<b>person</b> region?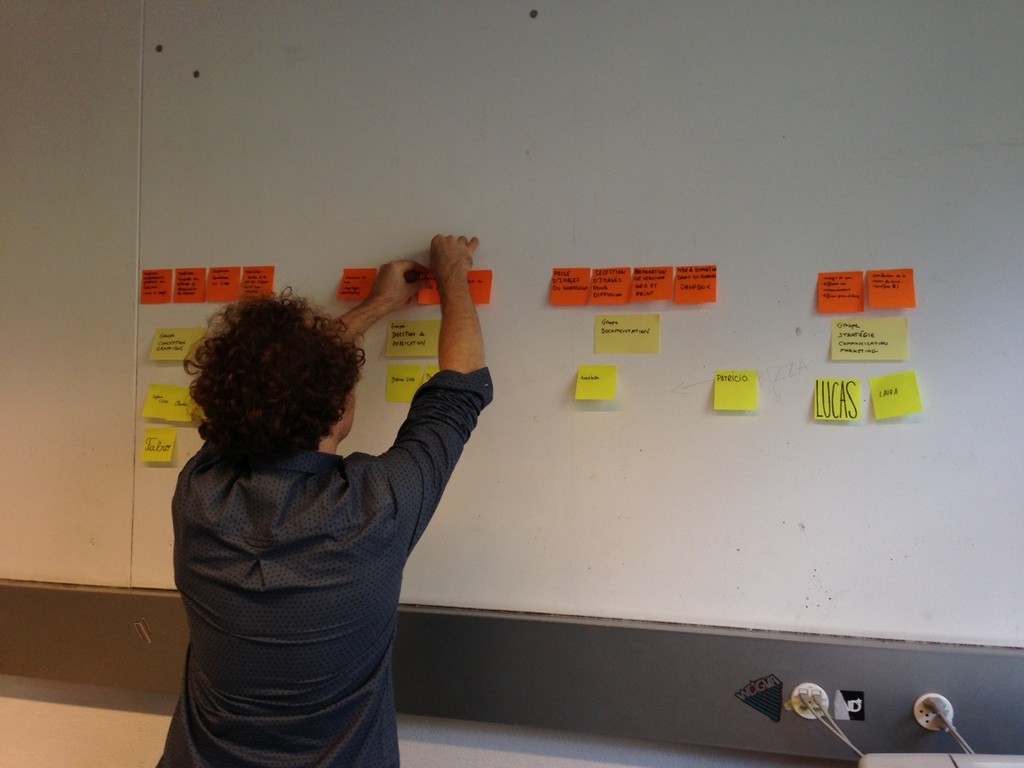
detection(147, 239, 493, 759)
